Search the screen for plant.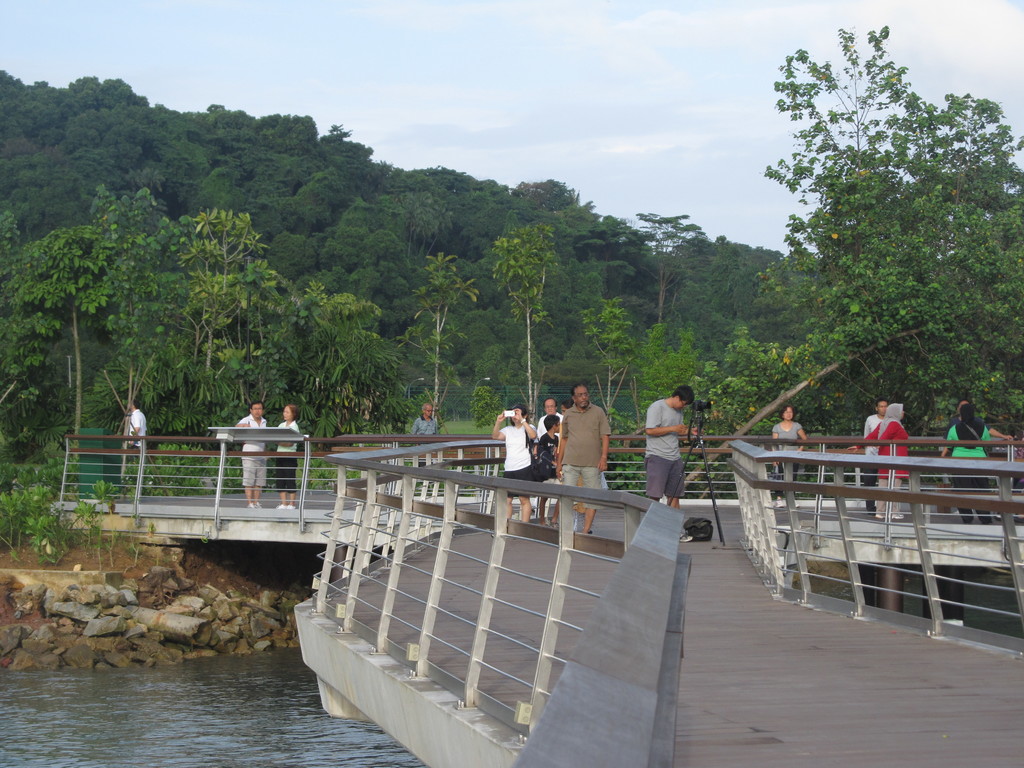
Found at l=207, t=444, r=257, b=495.
